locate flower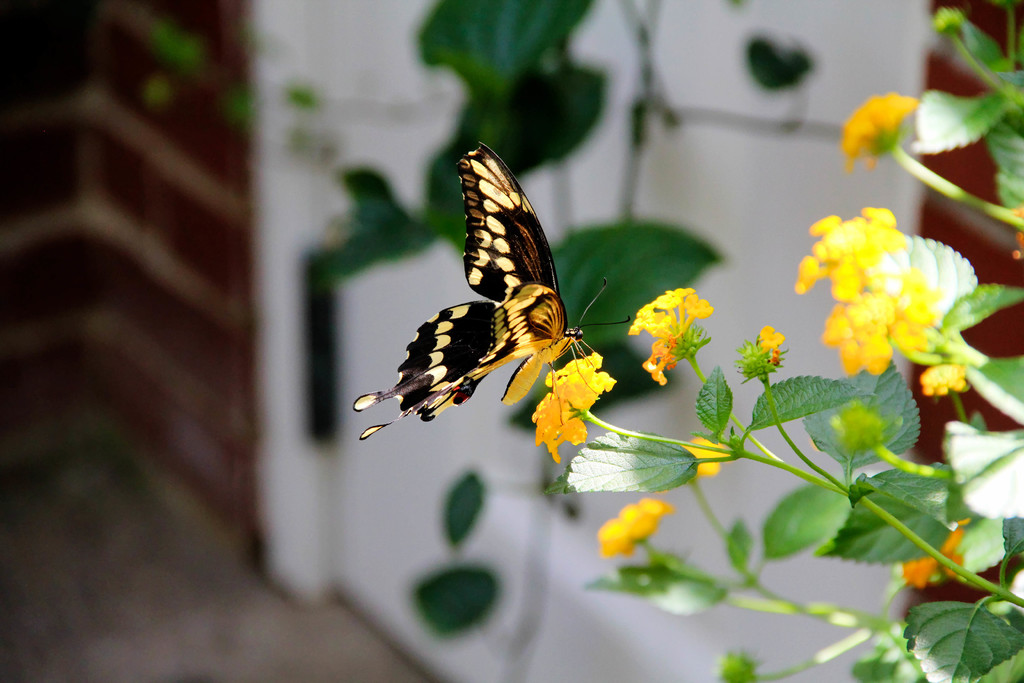
select_region(840, 93, 924, 173)
